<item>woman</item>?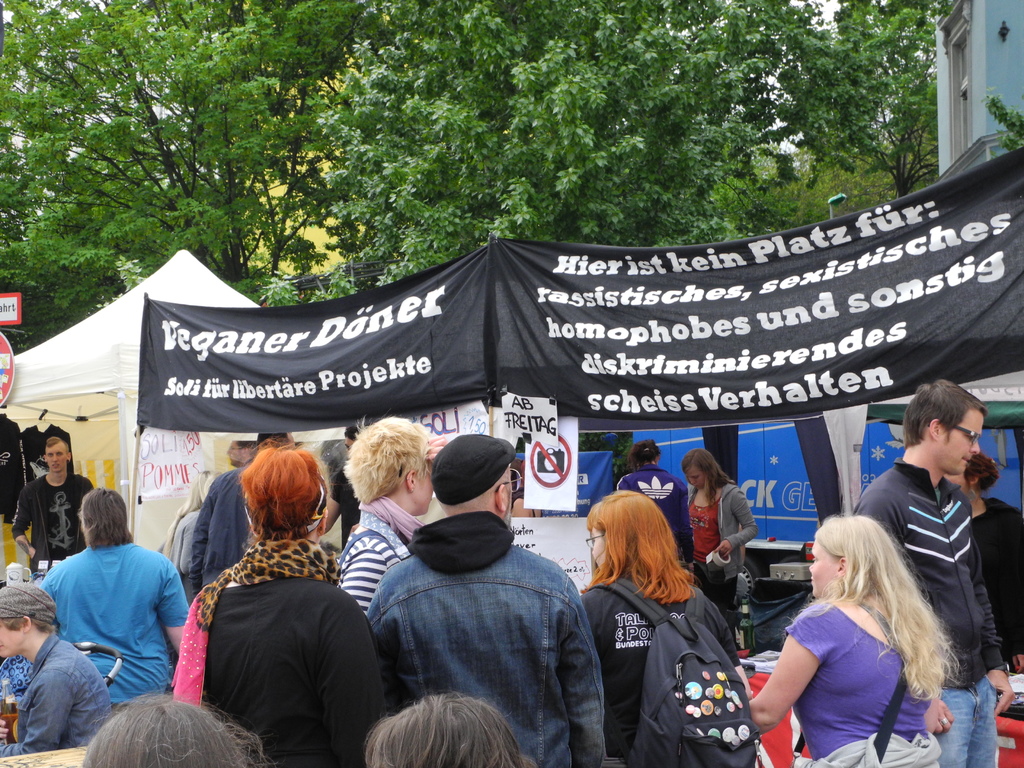
region(762, 502, 964, 762)
